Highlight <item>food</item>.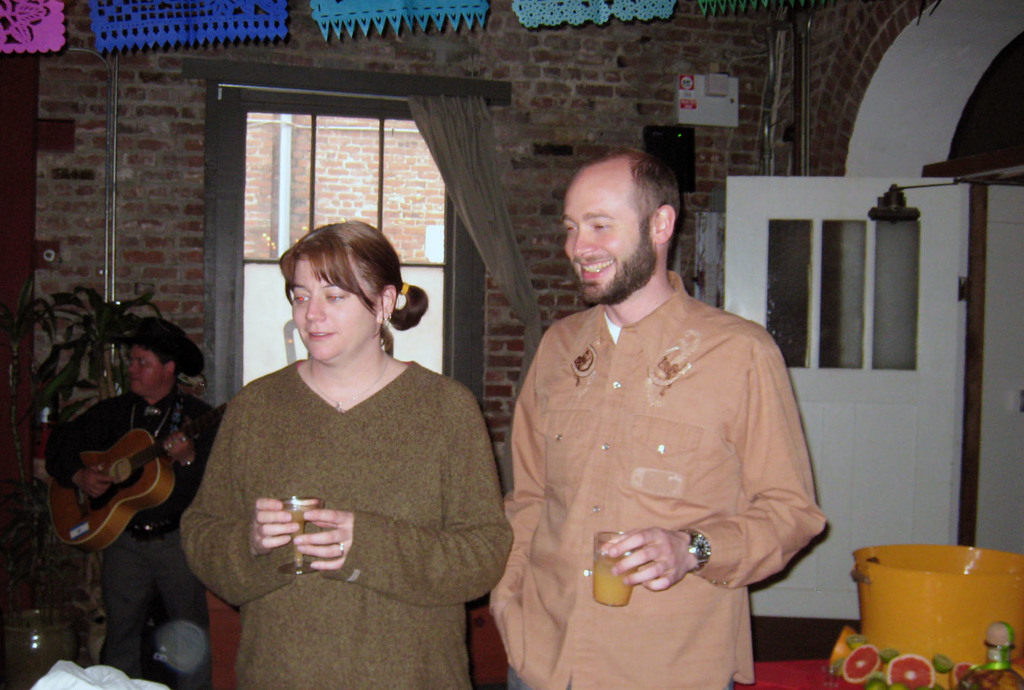
Highlighted region: region(887, 654, 937, 689).
